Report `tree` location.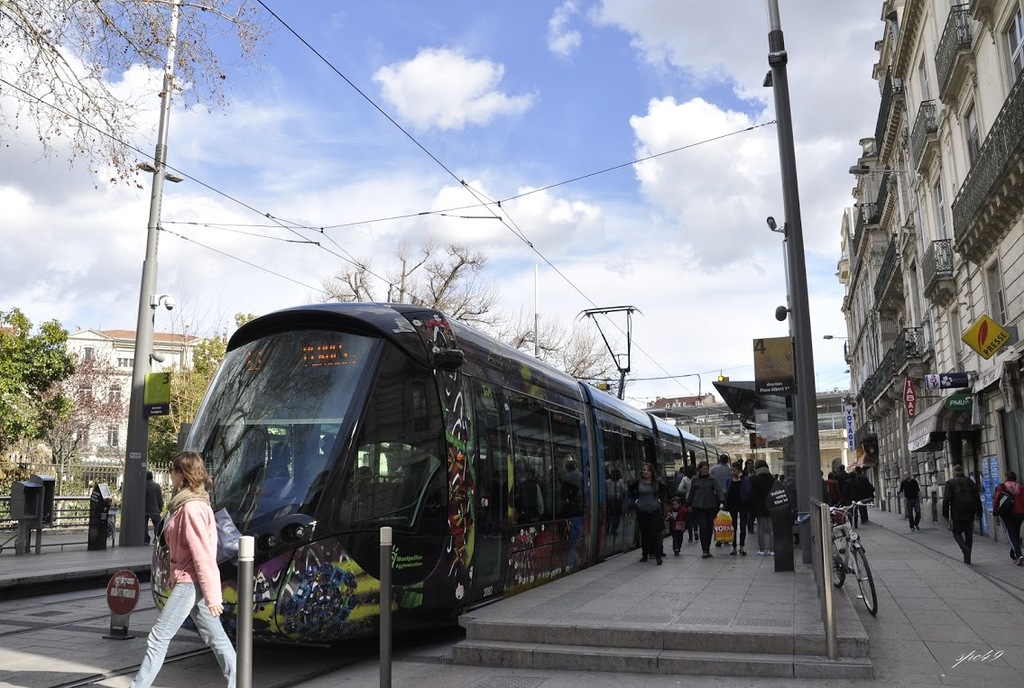
Report: bbox=[0, 312, 122, 522].
